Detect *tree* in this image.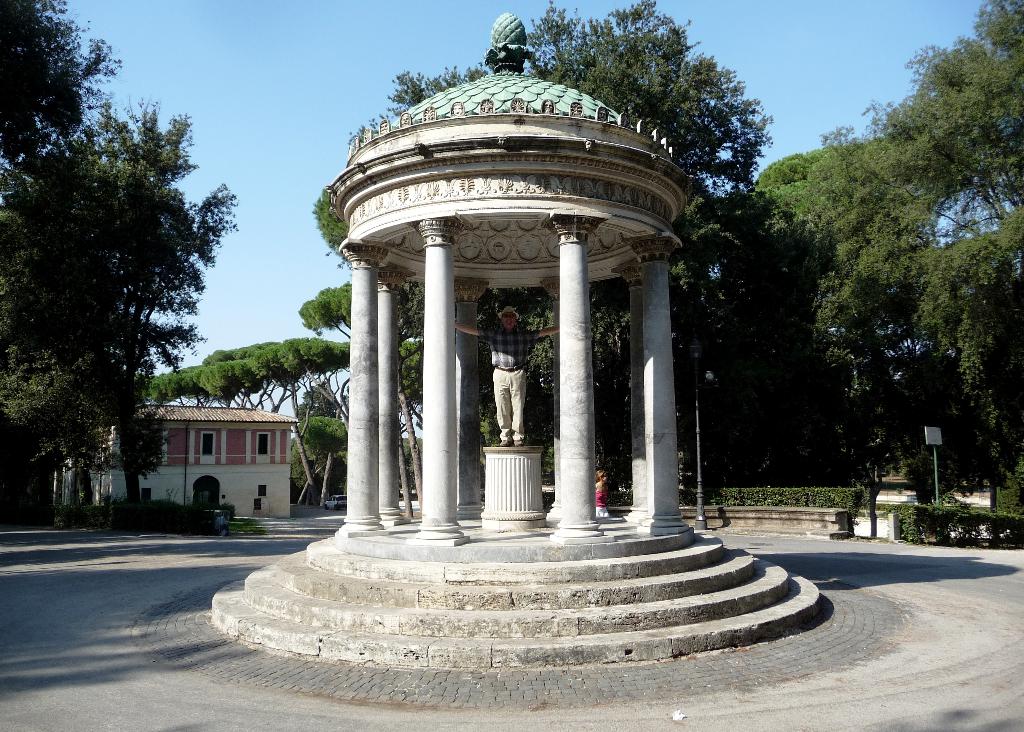
Detection: bbox=(145, 341, 343, 500).
